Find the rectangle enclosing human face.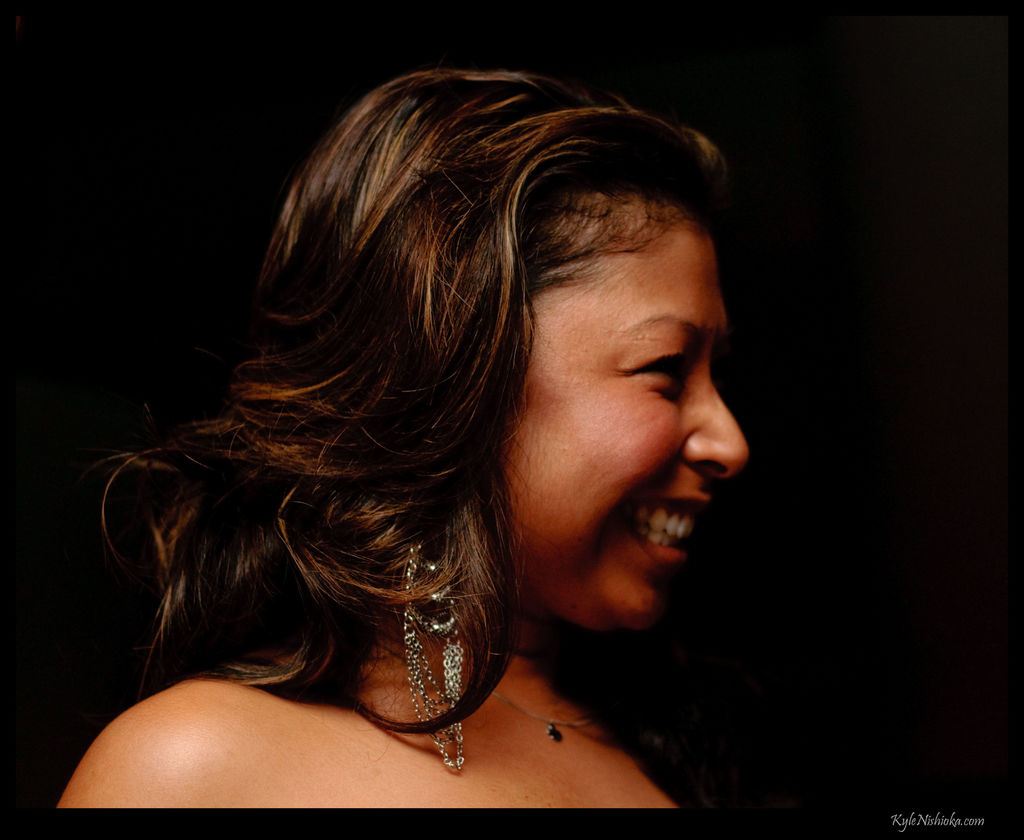
x1=490 y1=127 x2=748 y2=654.
